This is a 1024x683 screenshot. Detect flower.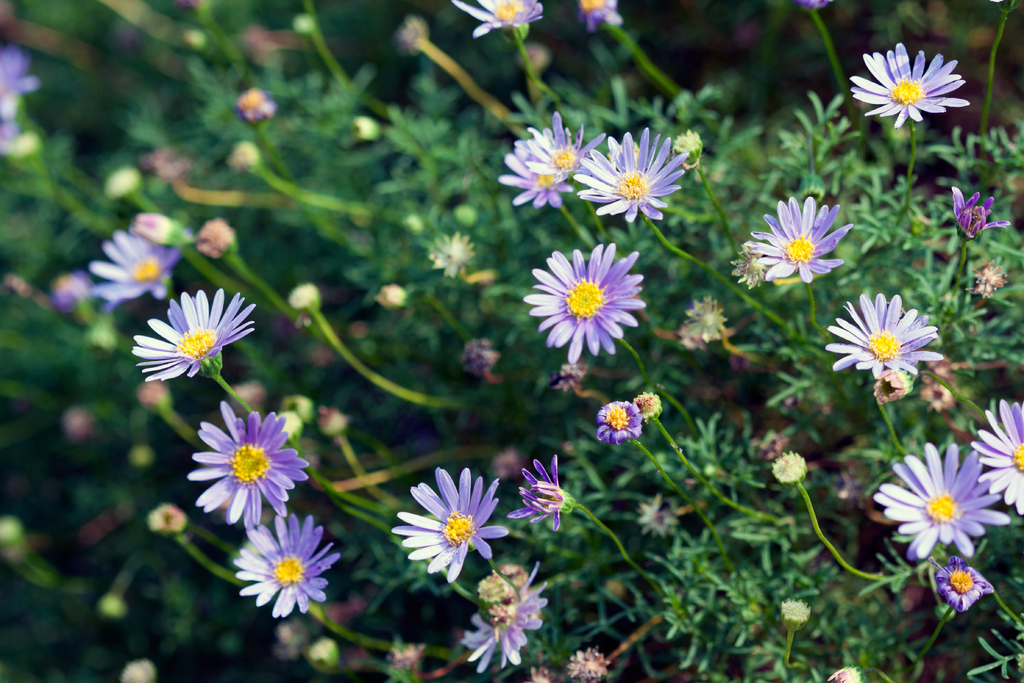
crop(236, 89, 285, 126).
